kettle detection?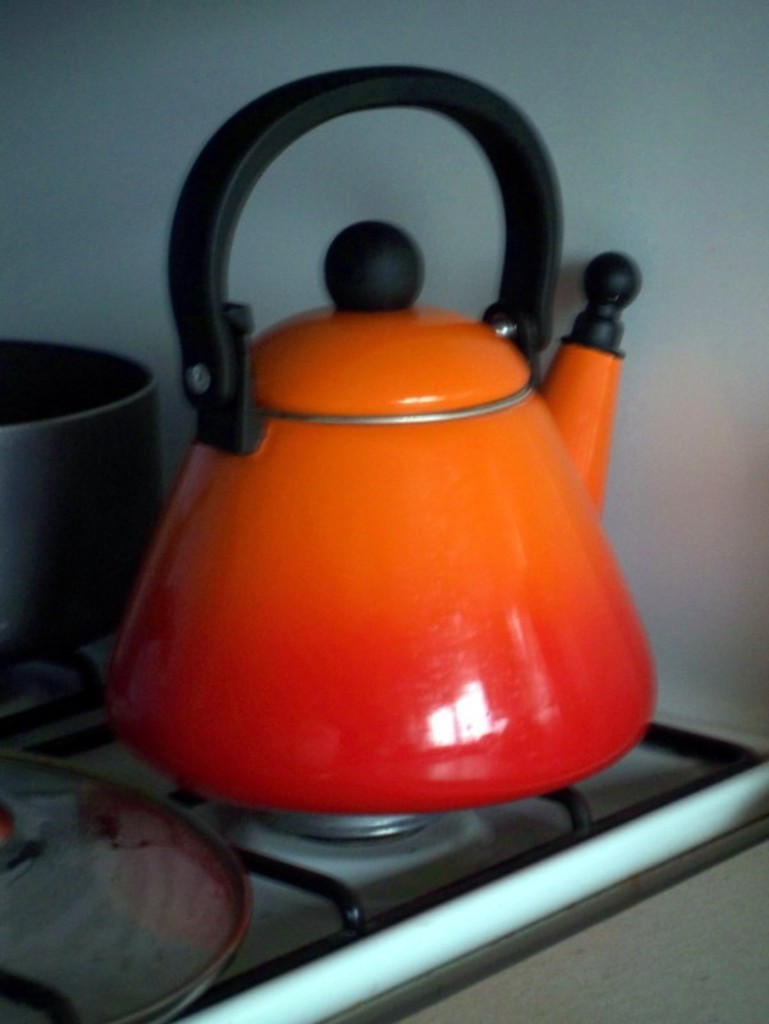
bbox(104, 63, 672, 826)
